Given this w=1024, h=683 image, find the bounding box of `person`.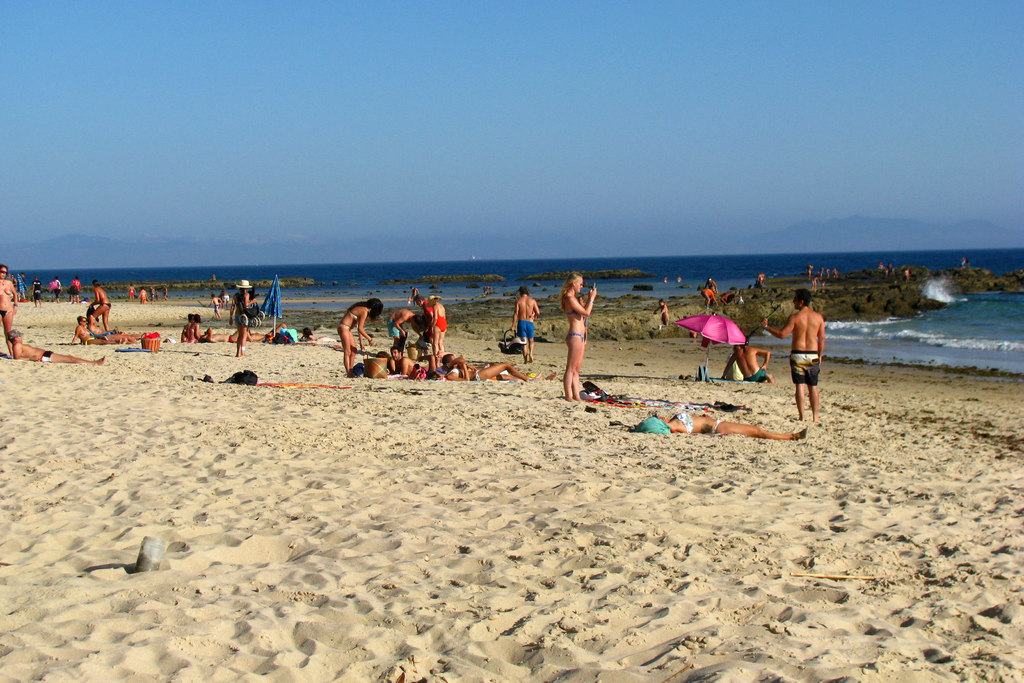
x1=5 y1=329 x2=102 y2=368.
